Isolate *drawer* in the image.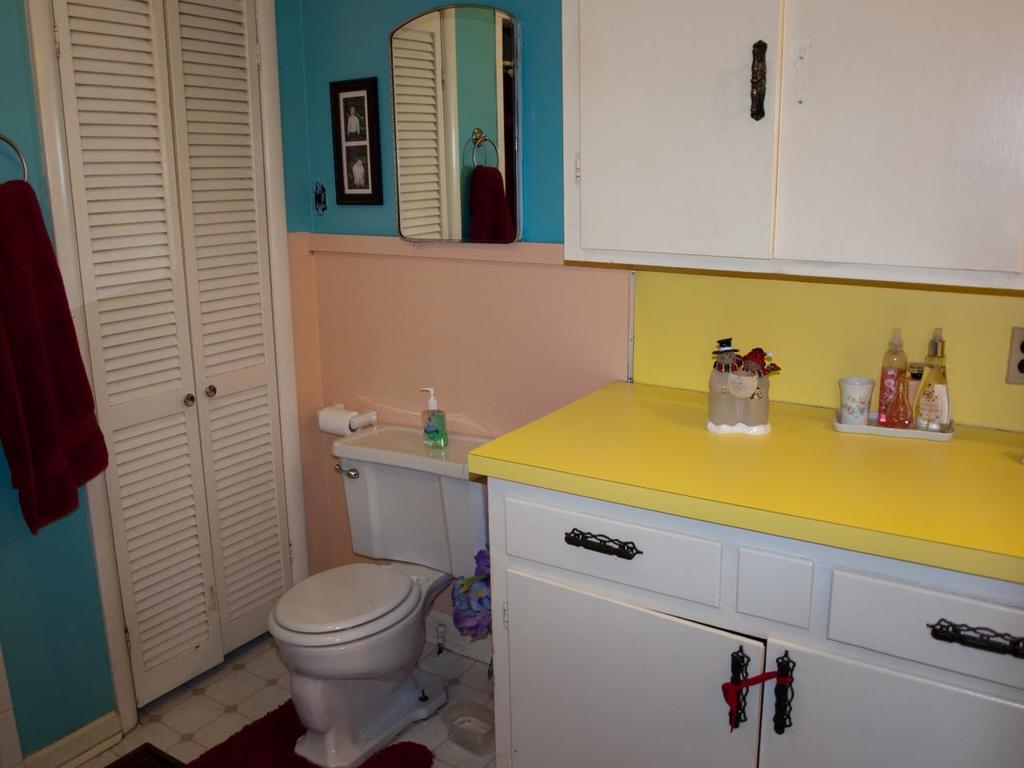
Isolated region: (x1=502, y1=498, x2=724, y2=609).
